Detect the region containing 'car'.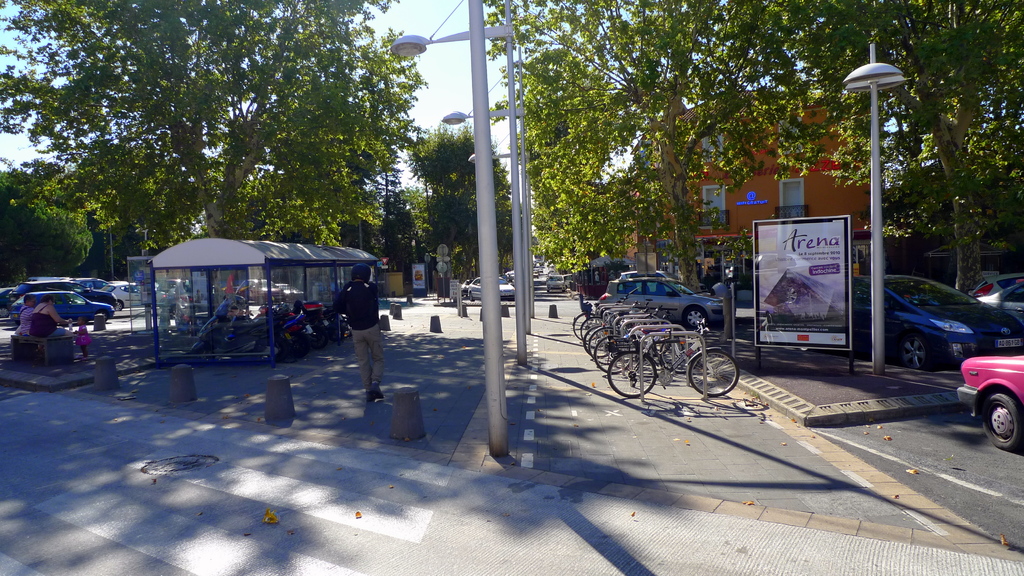
x1=465, y1=269, x2=521, y2=303.
